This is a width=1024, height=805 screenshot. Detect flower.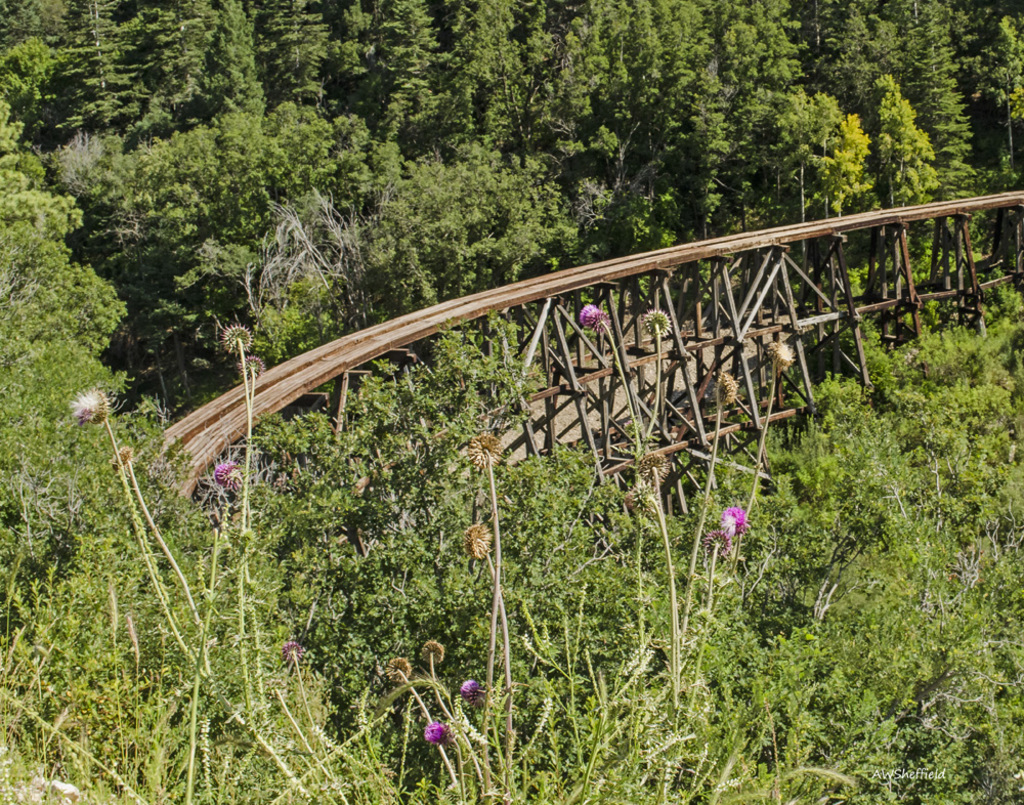
BBox(638, 452, 669, 482).
